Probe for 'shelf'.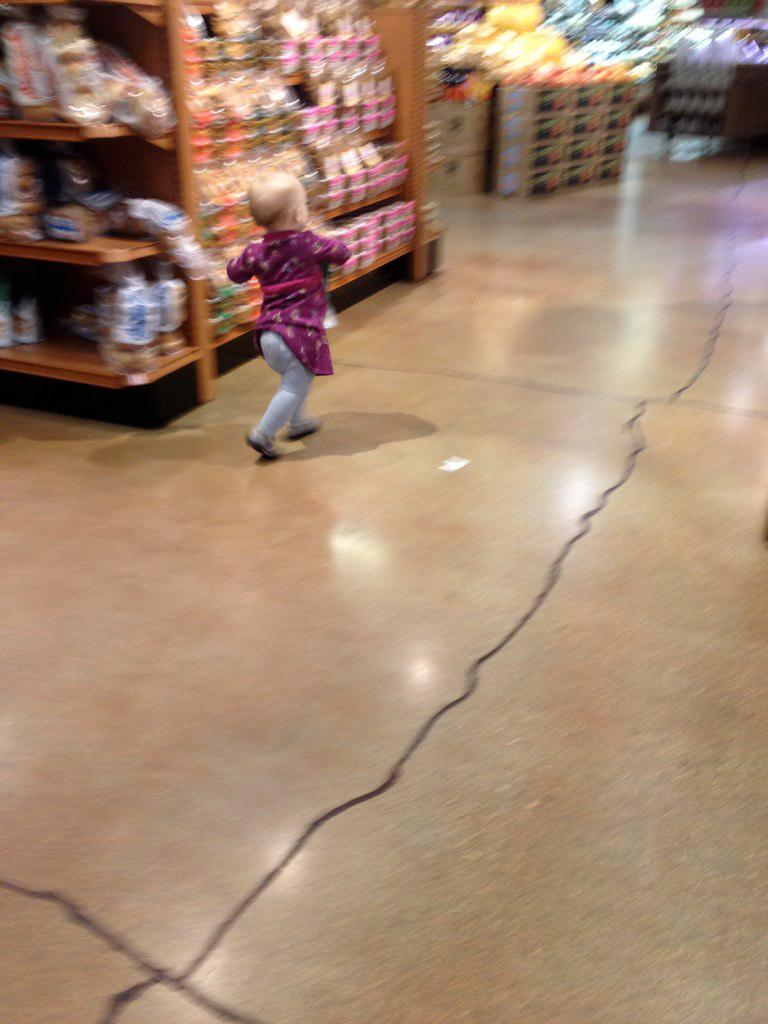
Probe result: bbox(497, 80, 637, 204).
